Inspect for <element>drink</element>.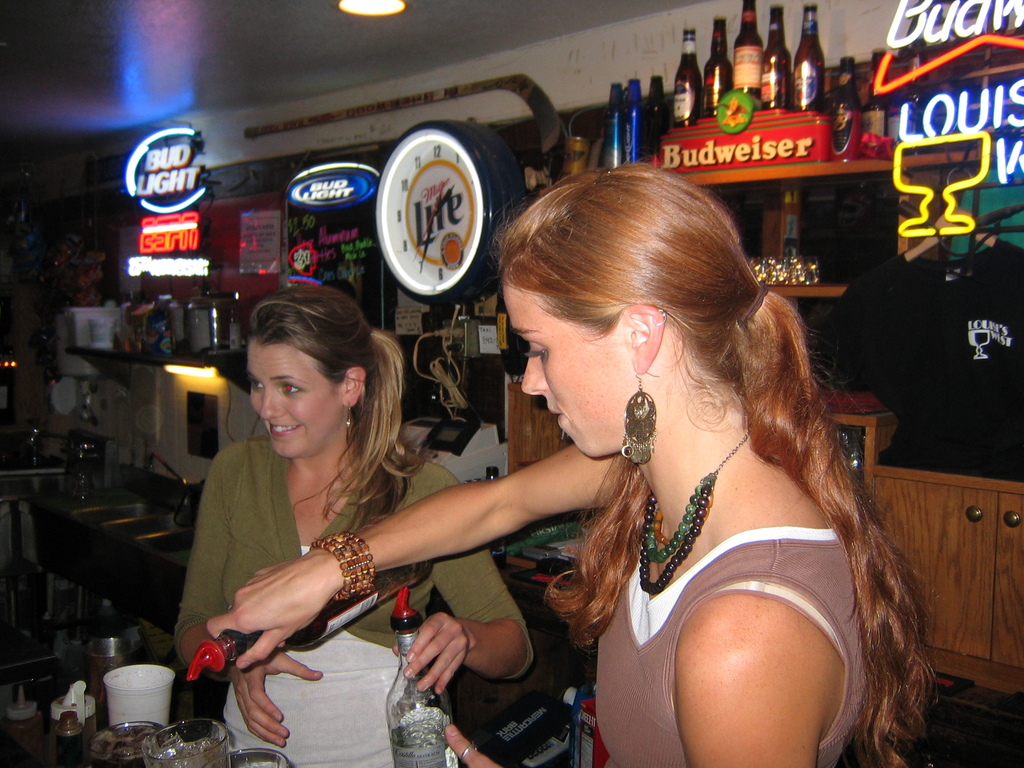
Inspection: locate(673, 24, 706, 126).
